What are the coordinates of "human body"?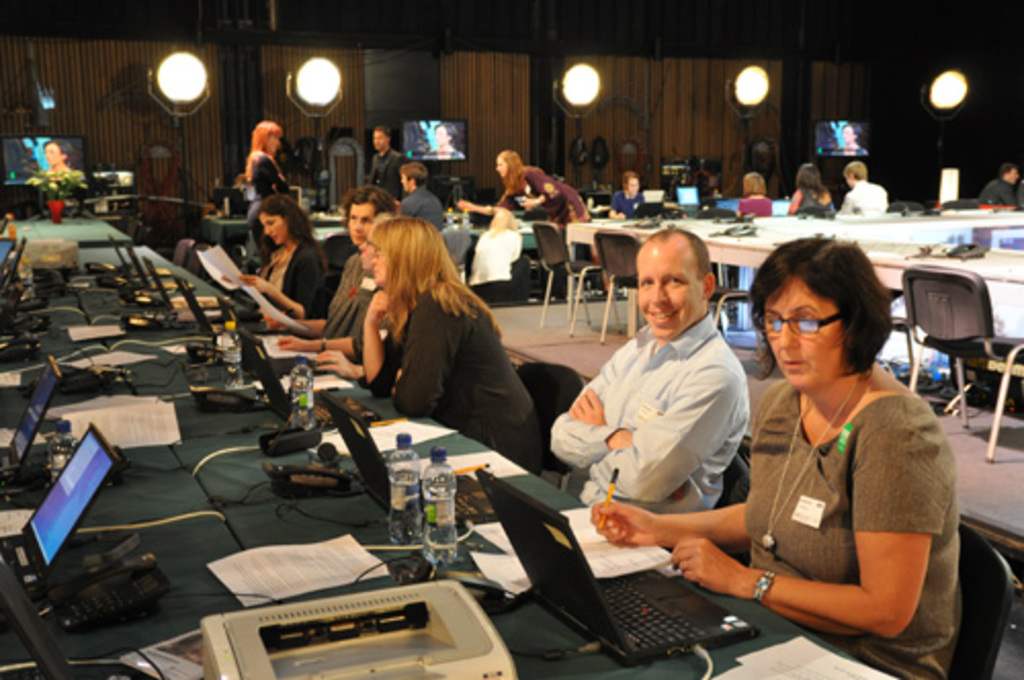
bbox=(467, 211, 526, 311).
